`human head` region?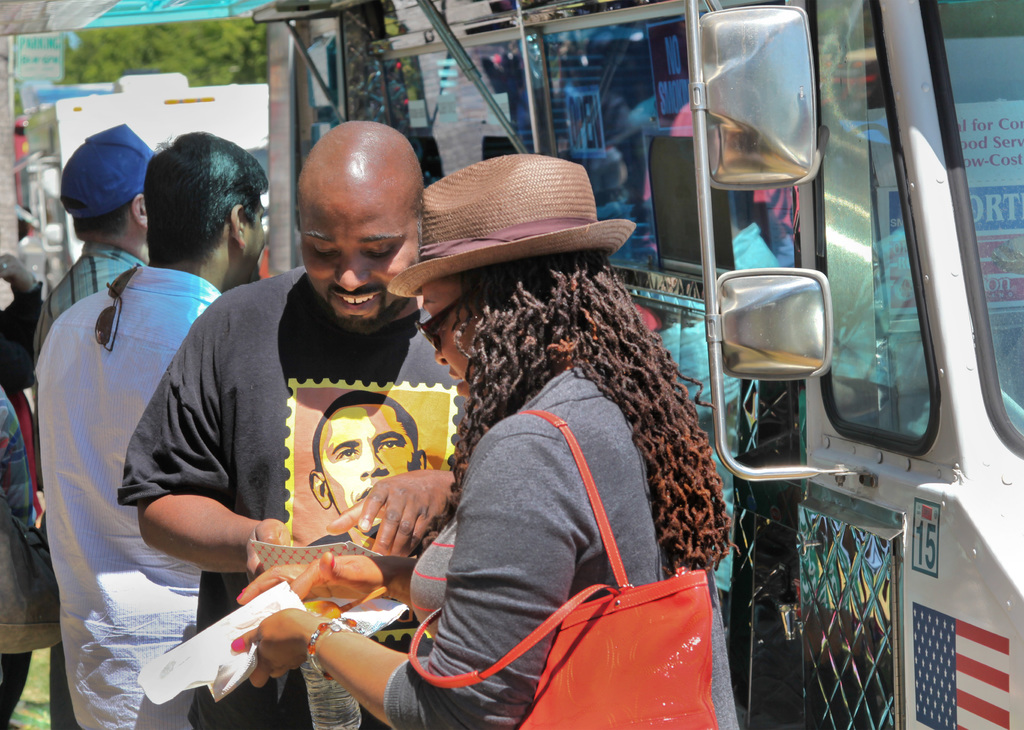
crop(56, 121, 154, 246)
